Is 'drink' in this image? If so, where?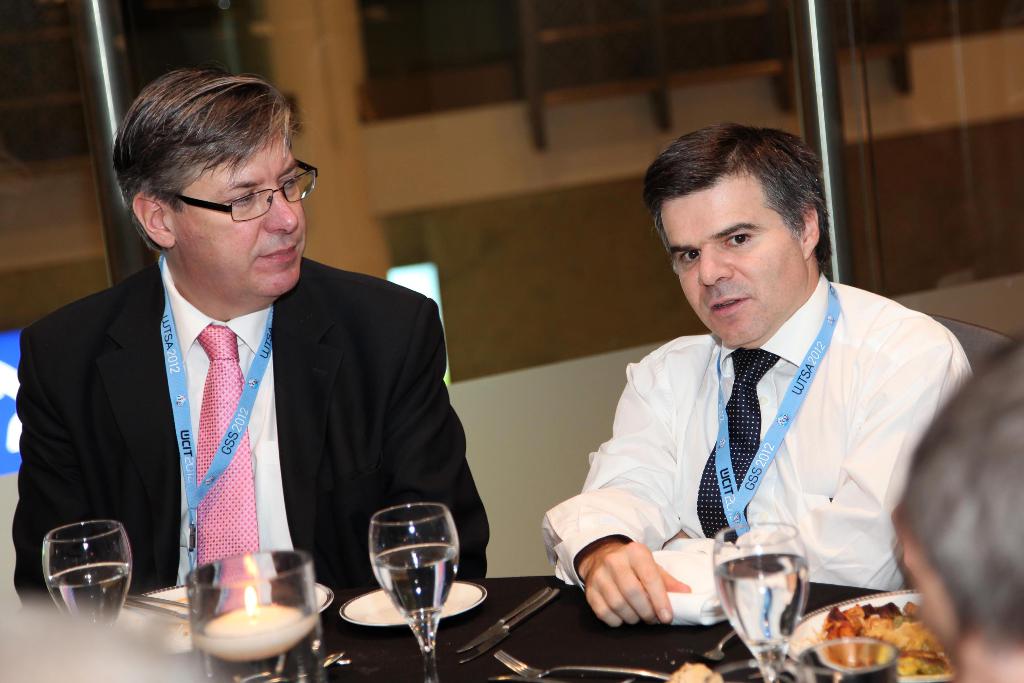
Yes, at pyautogui.locateOnScreen(722, 537, 827, 660).
